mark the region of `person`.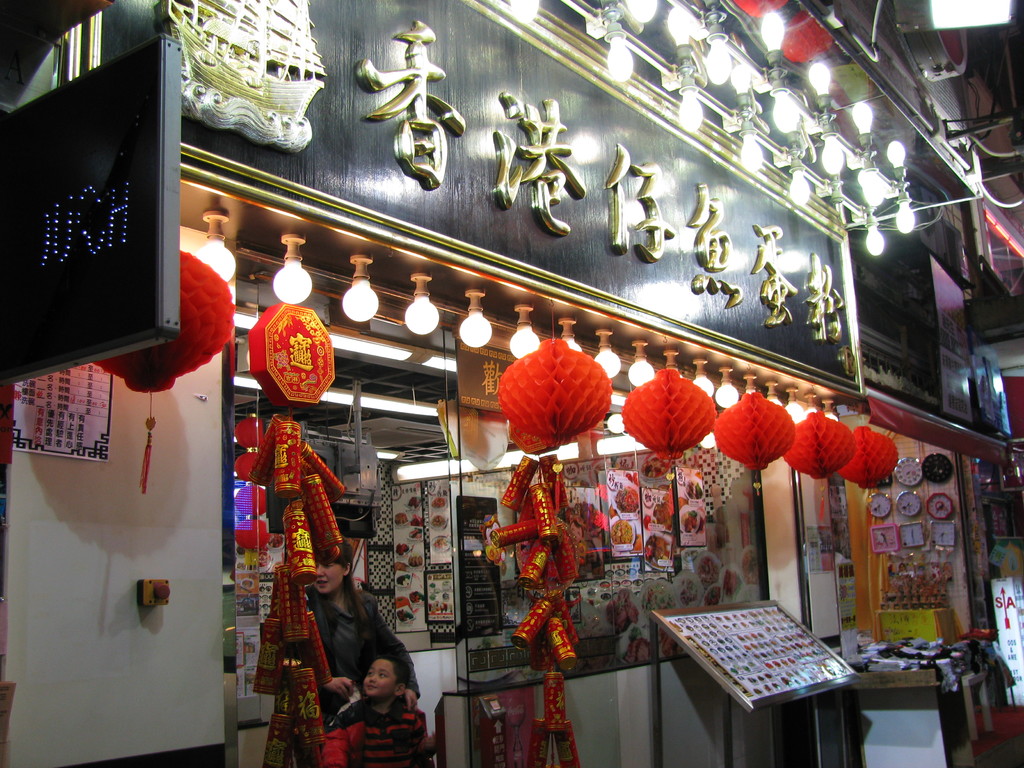
Region: bbox=(339, 643, 417, 760).
